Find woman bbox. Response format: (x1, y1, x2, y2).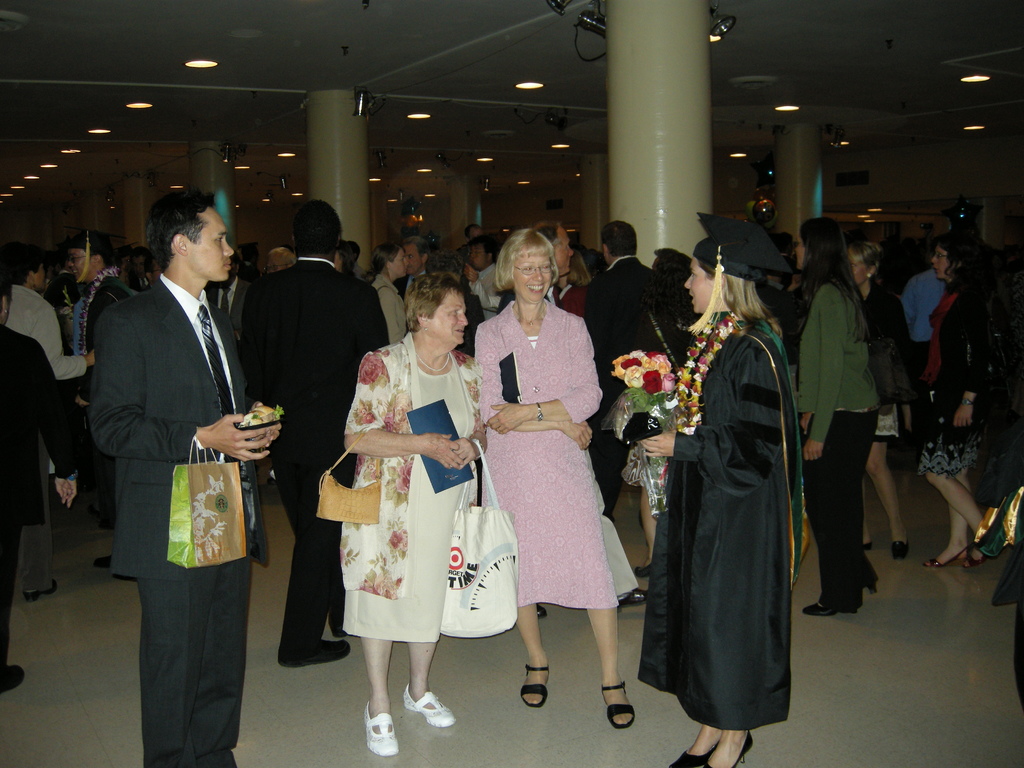
(788, 214, 888, 616).
